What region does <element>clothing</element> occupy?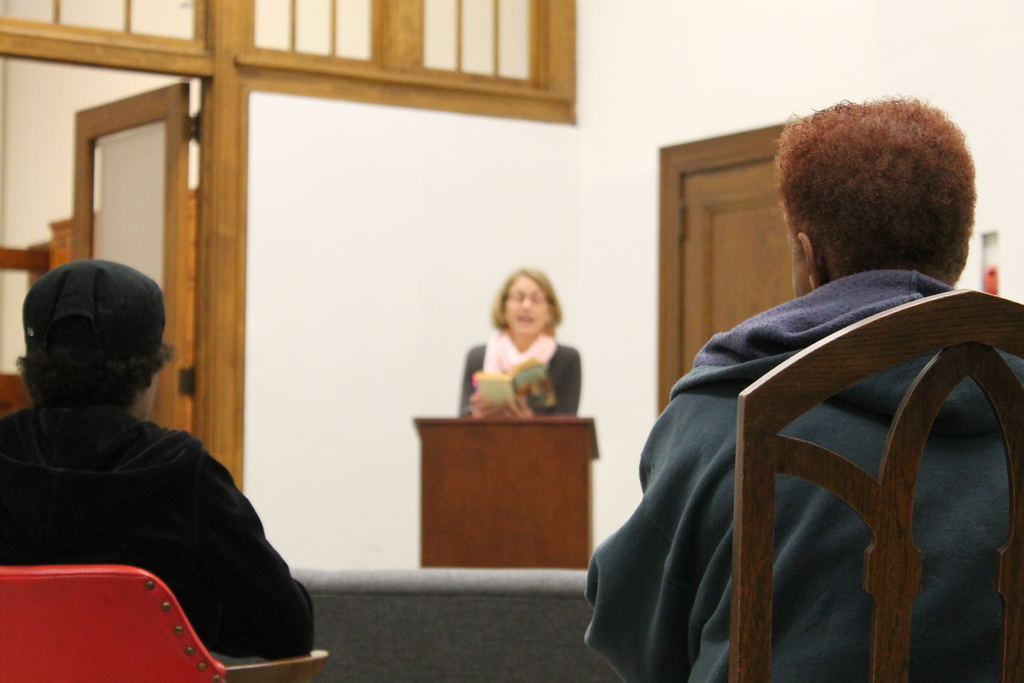
<box>460,327,594,427</box>.
